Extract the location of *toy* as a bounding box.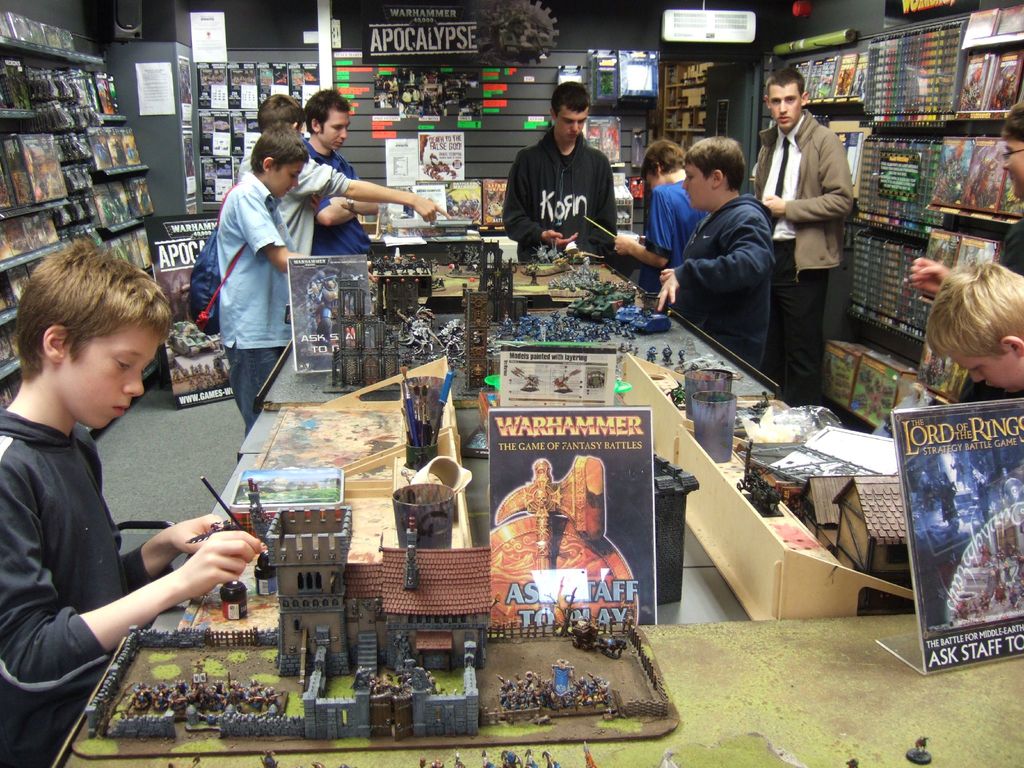
x1=382 y1=311 x2=472 y2=367.
